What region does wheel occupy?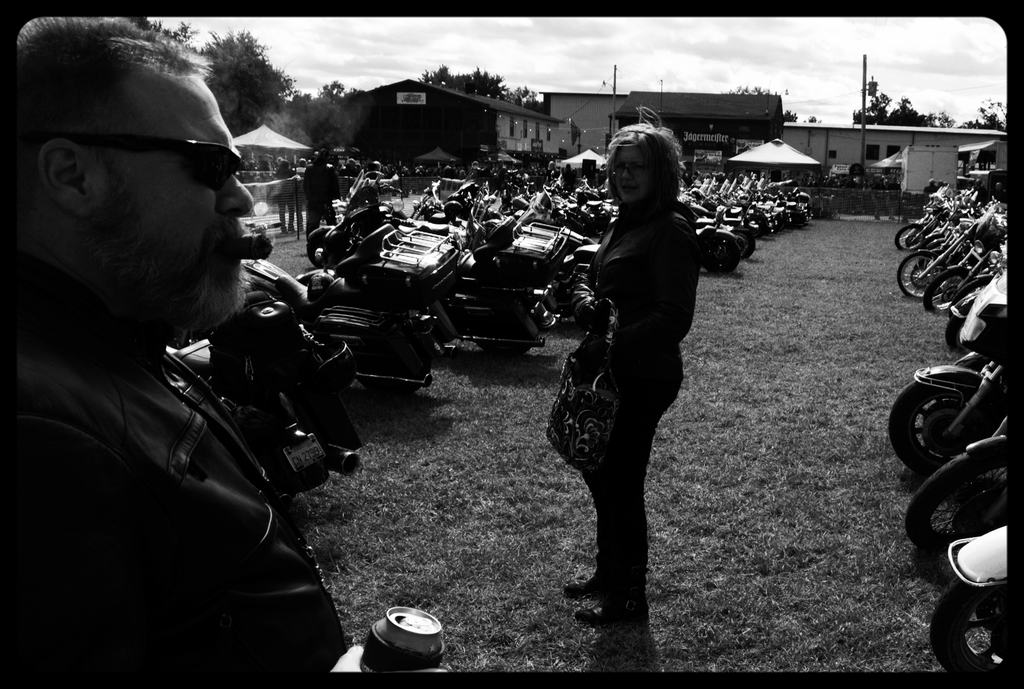
[356,328,430,392].
